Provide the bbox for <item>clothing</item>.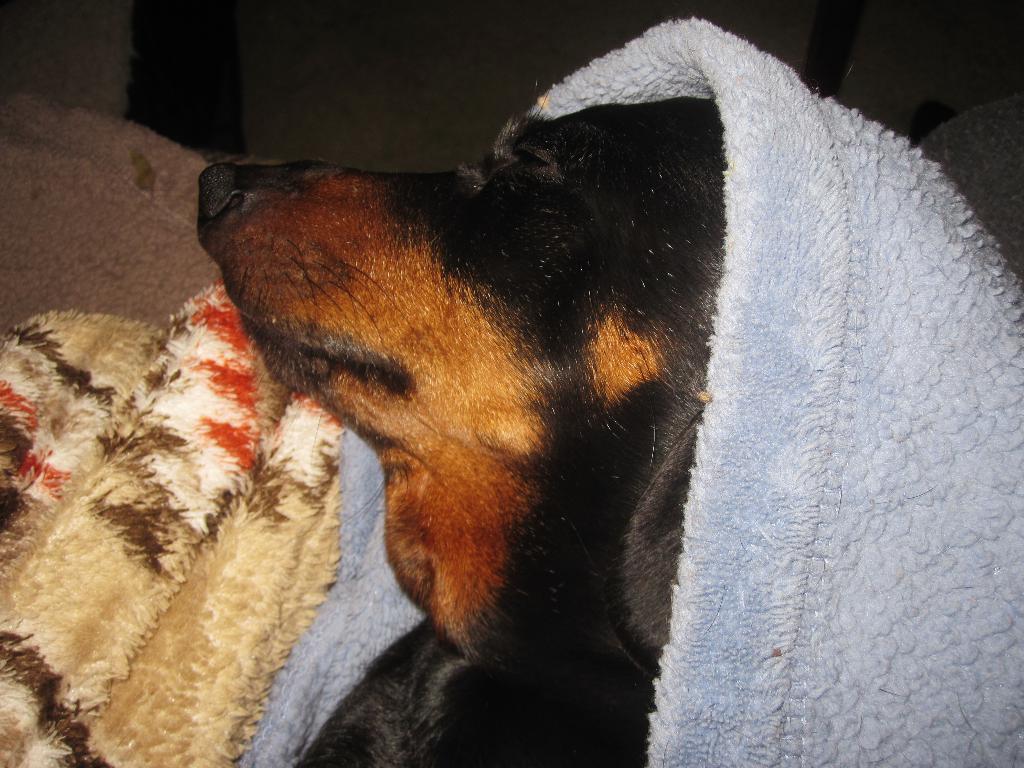
box(90, 41, 990, 744).
